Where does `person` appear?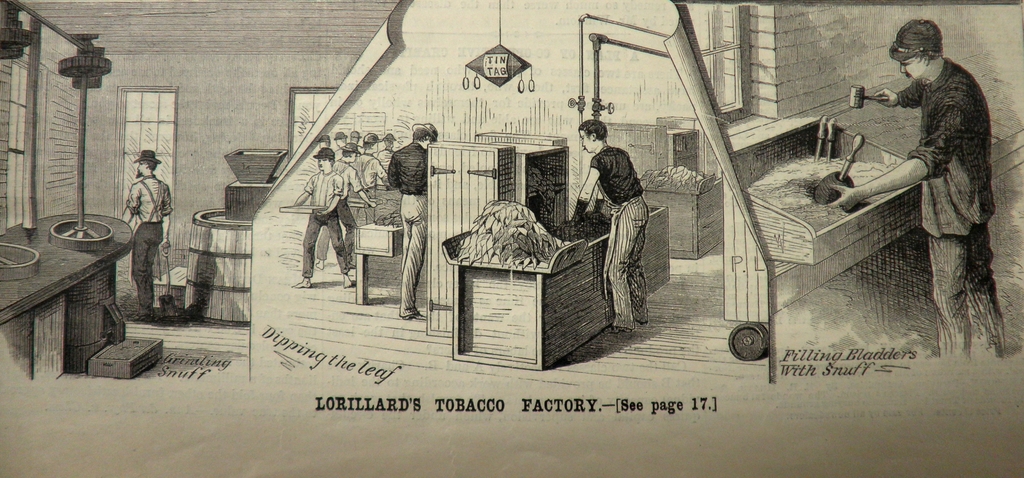
Appears at 338 133 349 147.
